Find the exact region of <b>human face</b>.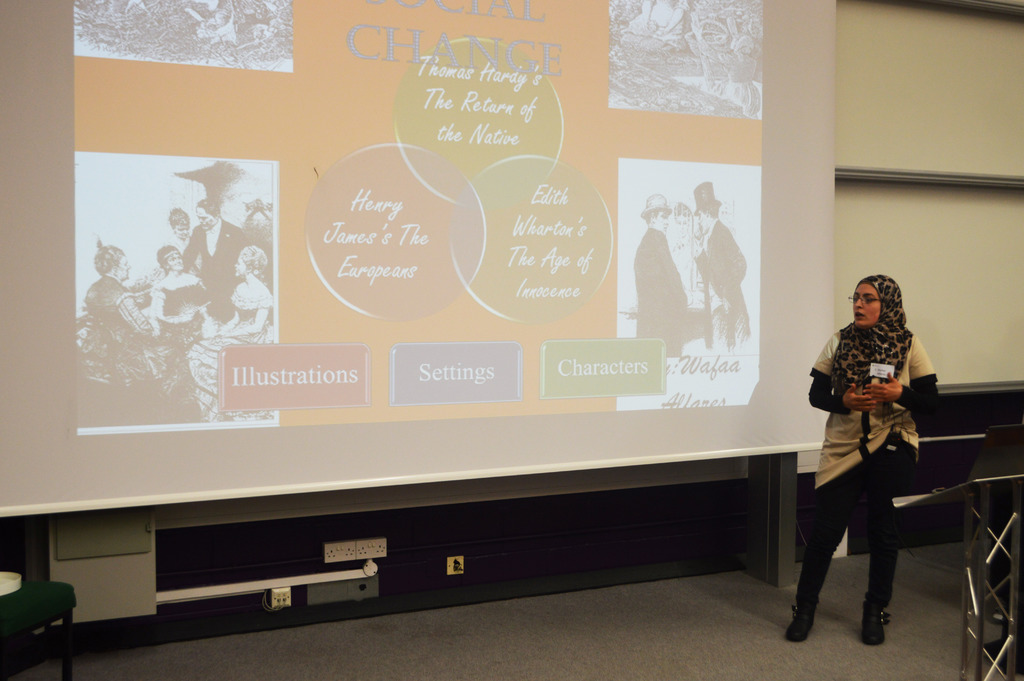
Exact region: 650 208 666 229.
